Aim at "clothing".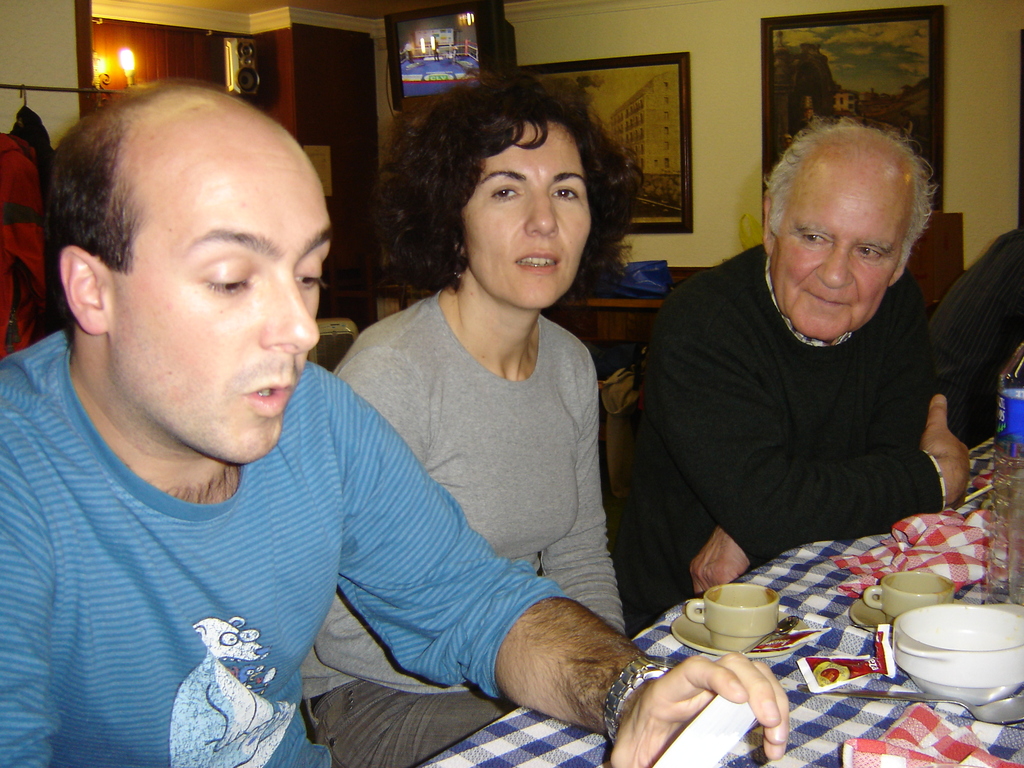
Aimed at 3, 325, 570, 767.
